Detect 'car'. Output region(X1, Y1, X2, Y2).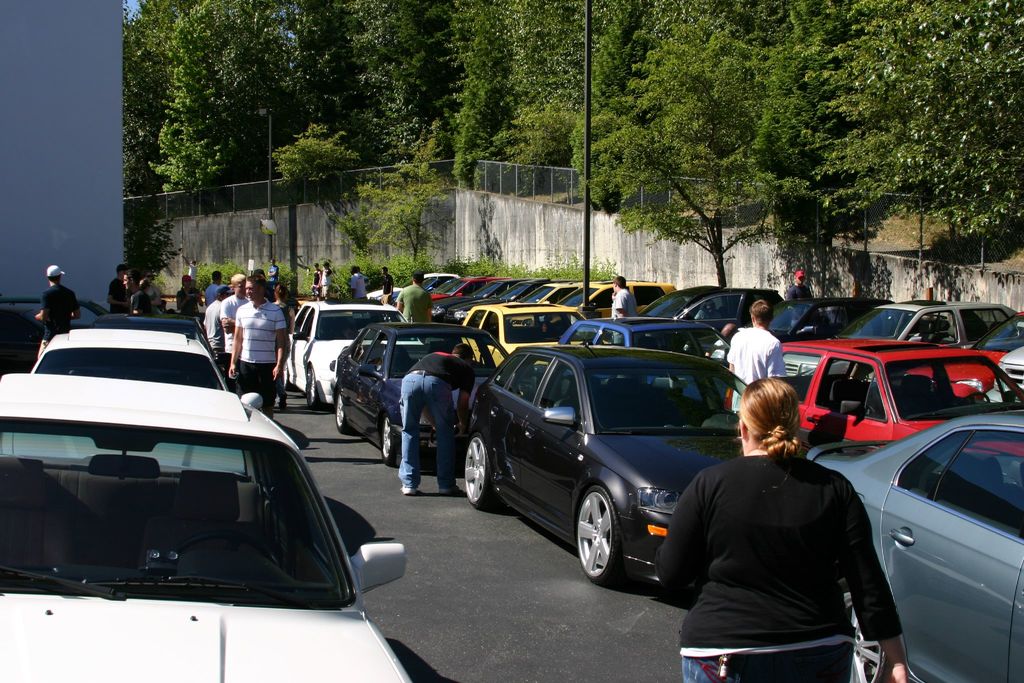
region(289, 295, 409, 409).
